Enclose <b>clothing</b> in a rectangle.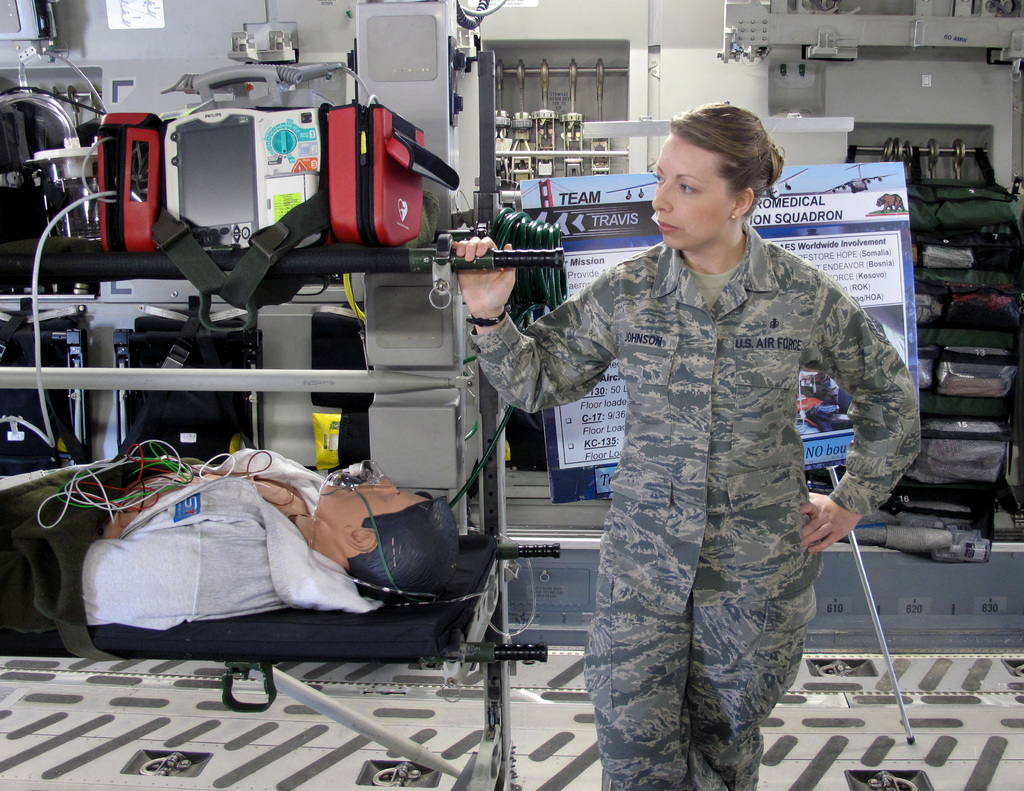
[x1=509, y1=161, x2=913, y2=749].
